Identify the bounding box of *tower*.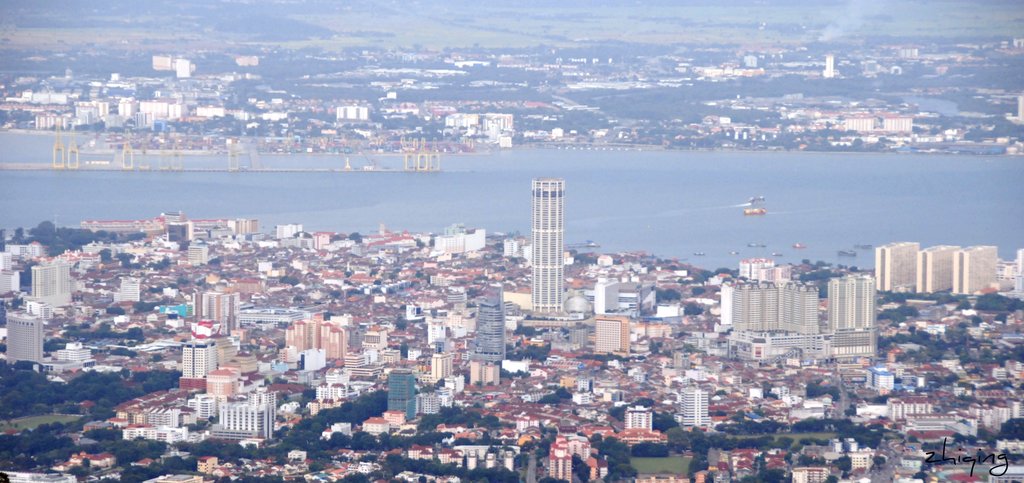
BBox(199, 291, 235, 327).
